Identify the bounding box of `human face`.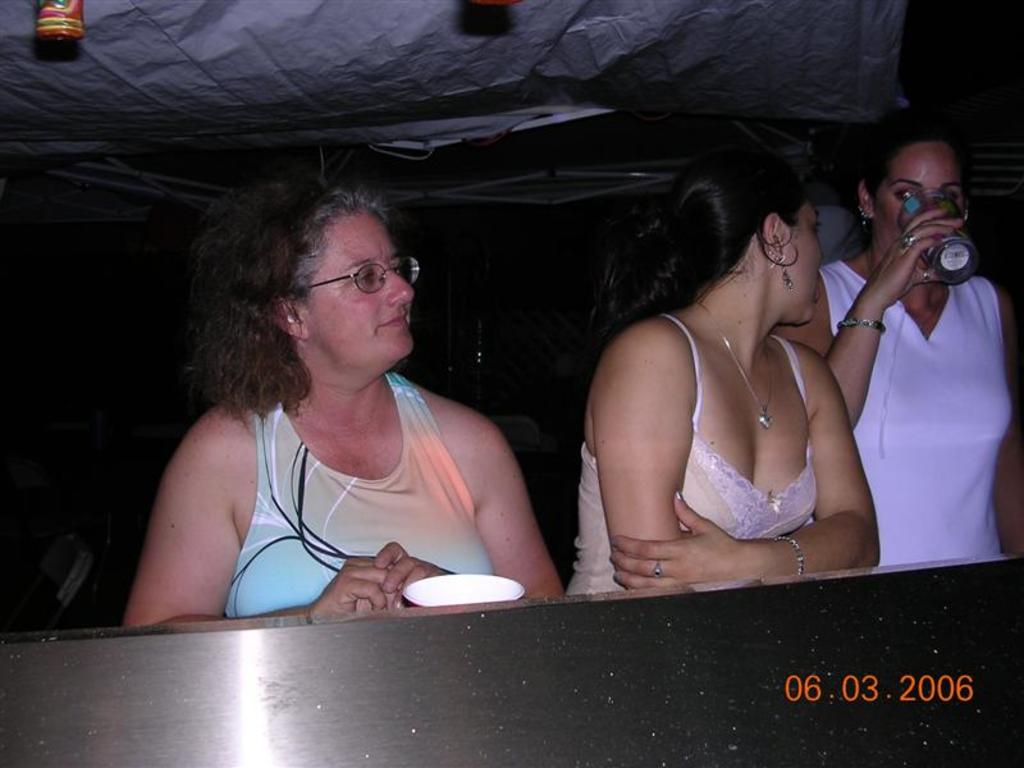
box(298, 214, 415, 361).
